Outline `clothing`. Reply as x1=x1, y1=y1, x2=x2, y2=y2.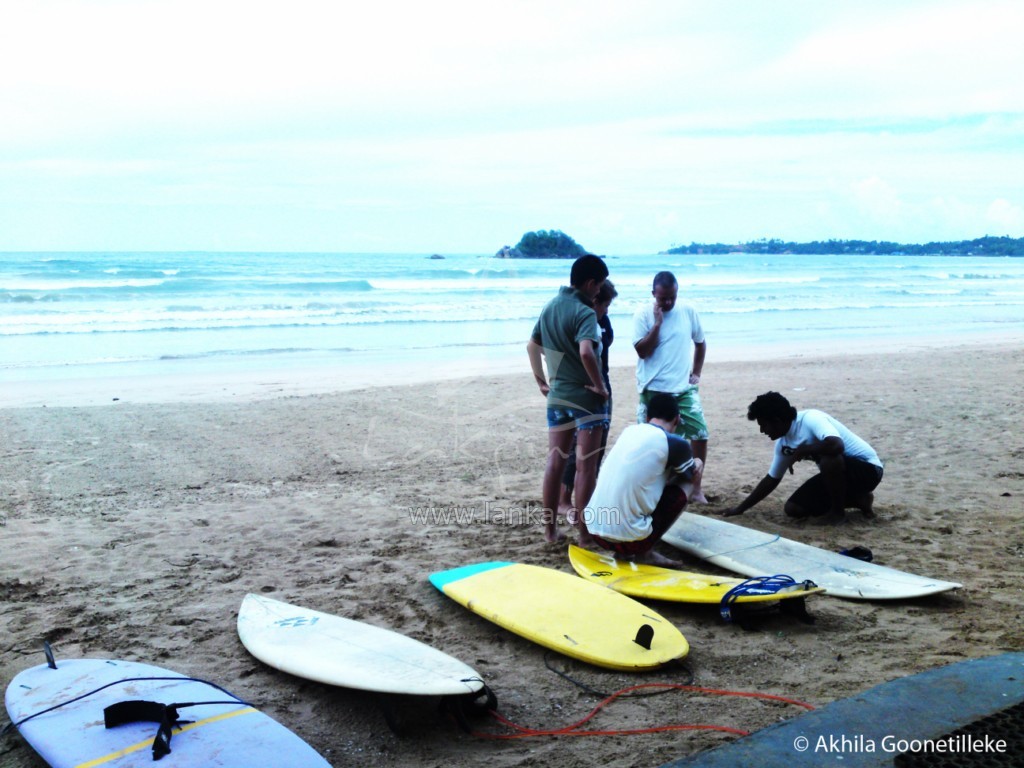
x1=534, y1=287, x2=610, y2=439.
